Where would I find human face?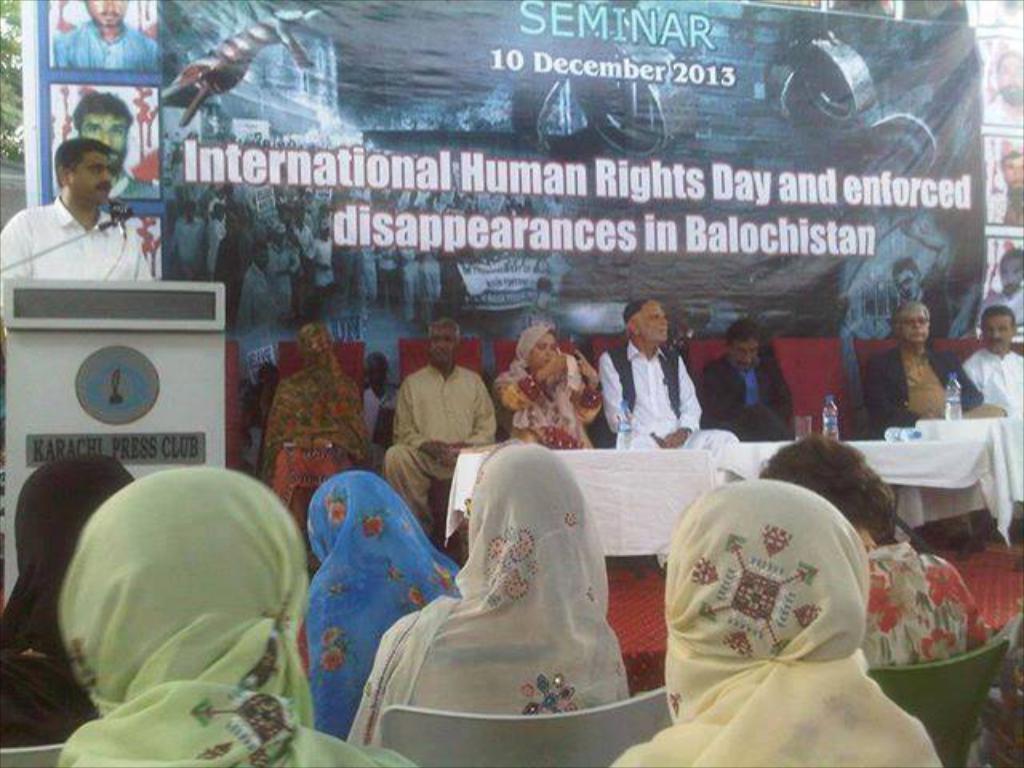
At [85, 0, 131, 29].
